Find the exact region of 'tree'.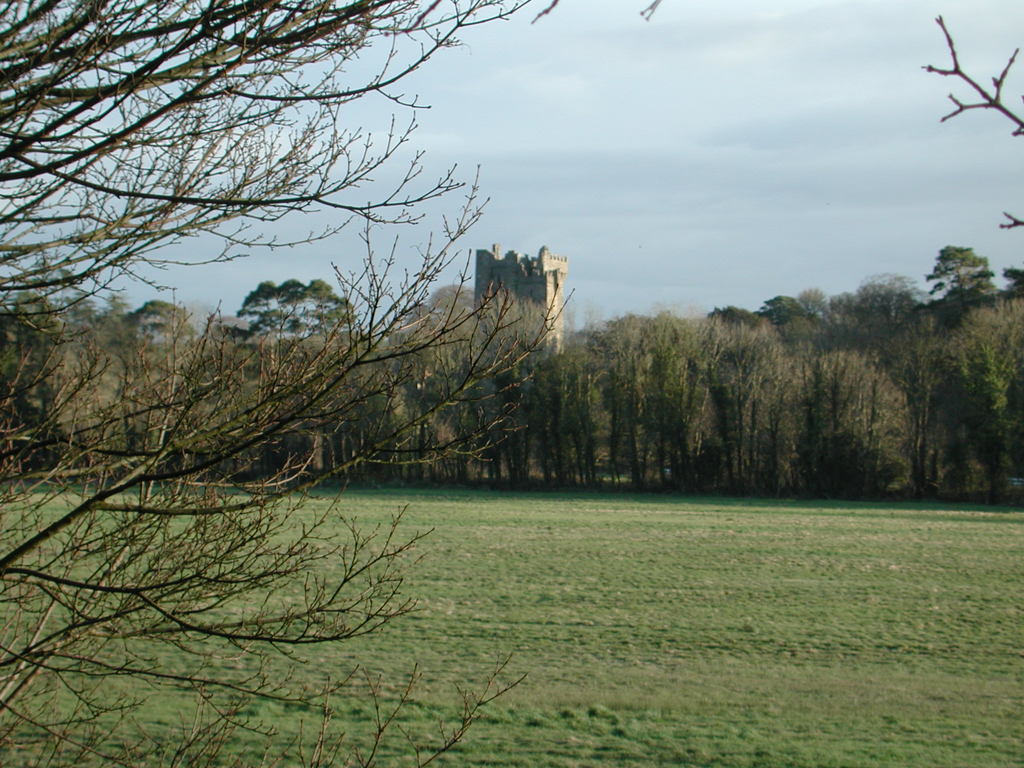
Exact region: l=0, t=0, r=575, b=767.
